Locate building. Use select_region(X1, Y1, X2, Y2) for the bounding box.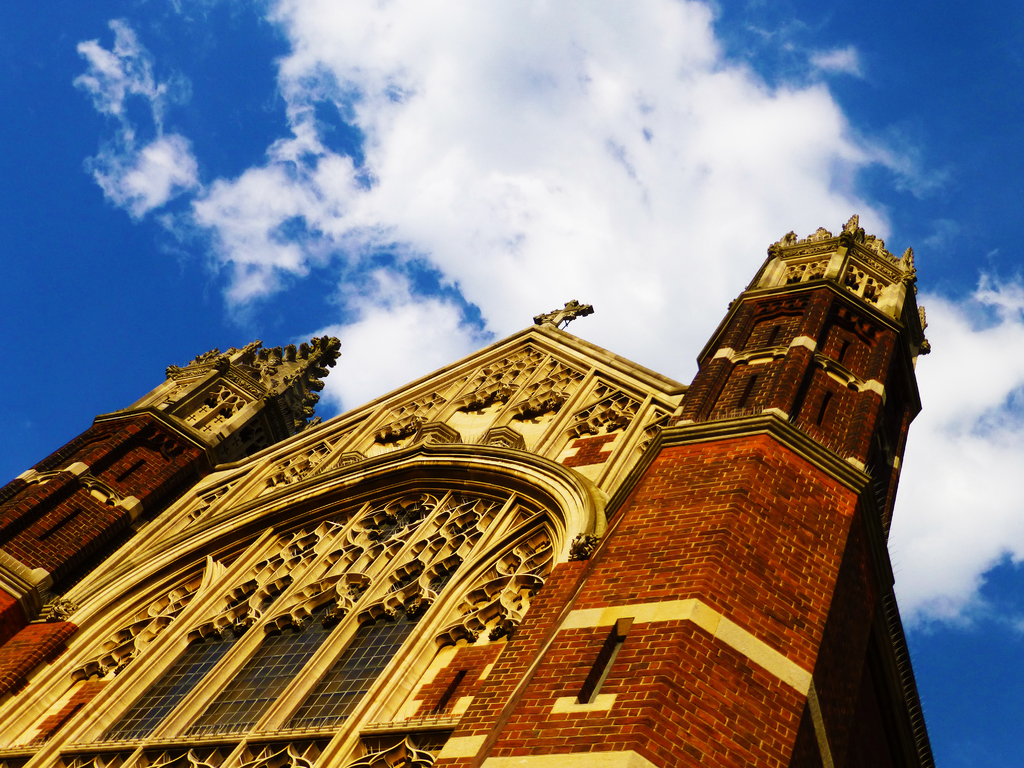
select_region(0, 209, 935, 767).
